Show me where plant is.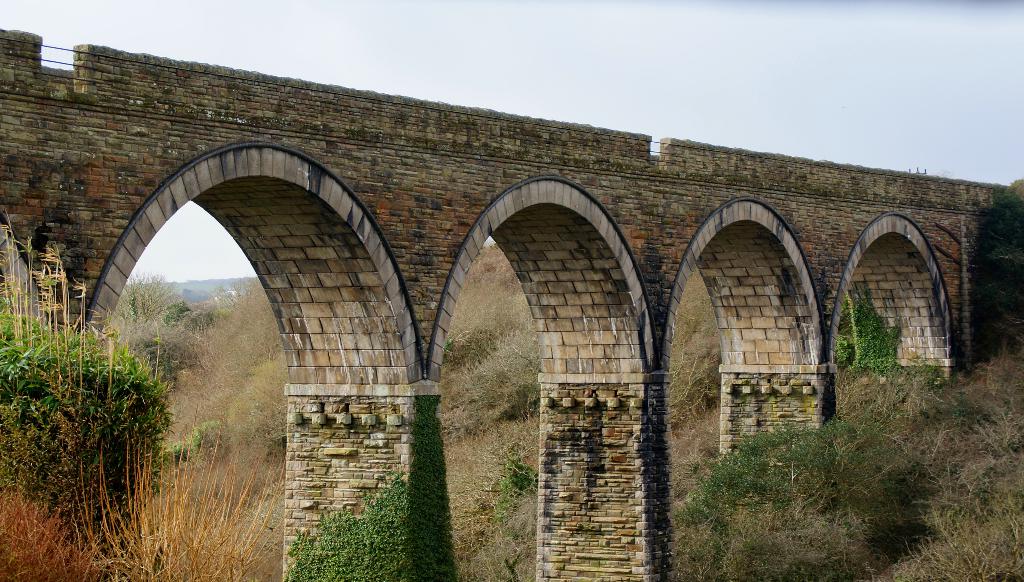
plant is at bbox(442, 236, 540, 581).
